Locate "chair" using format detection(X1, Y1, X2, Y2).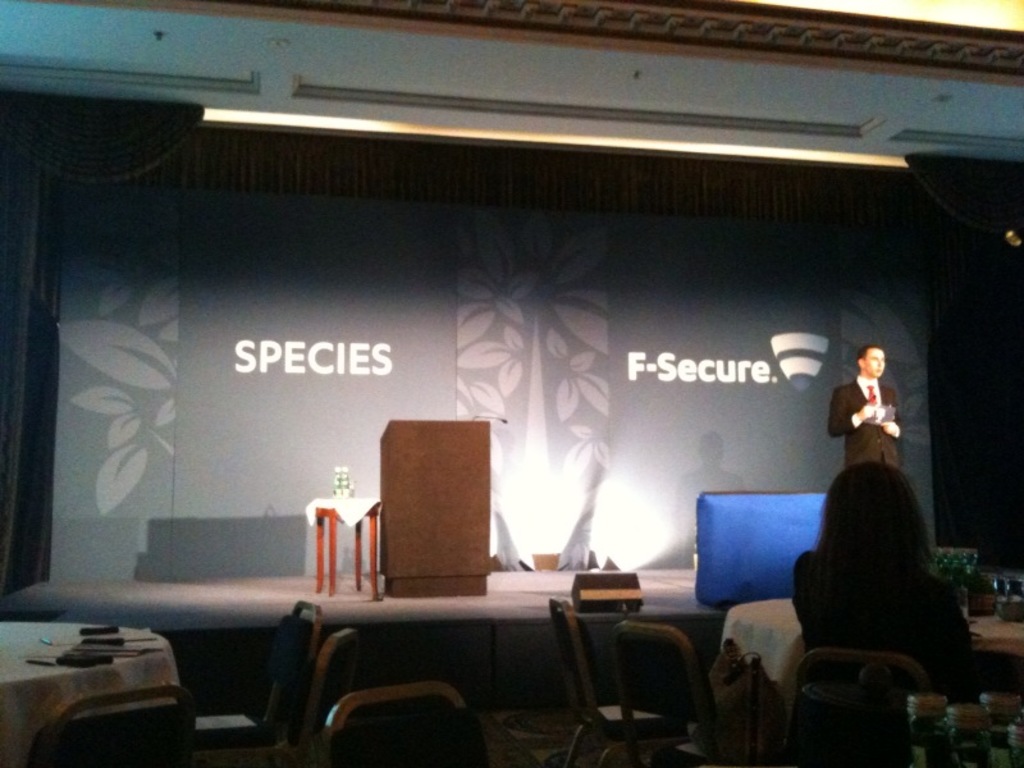
detection(547, 595, 678, 767).
